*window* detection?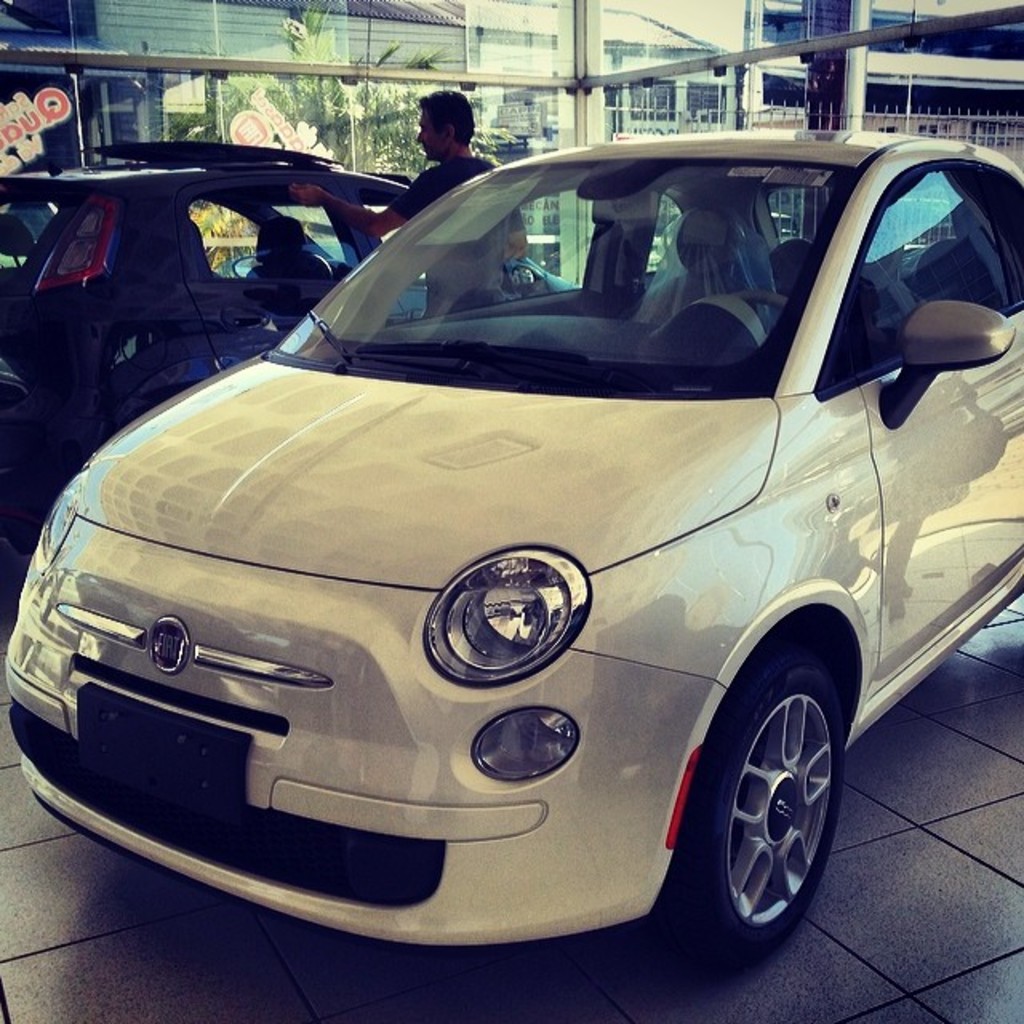
(left=827, top=165, right=1022, bottom=387)
